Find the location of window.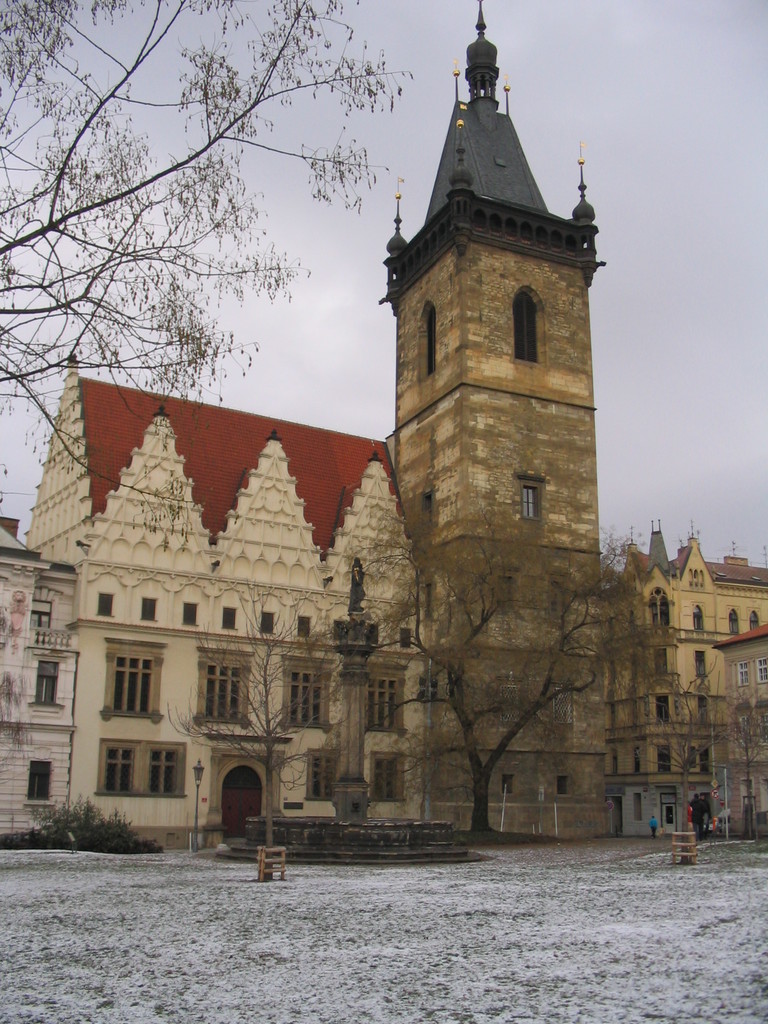
Location: <bbox>737, 662, 749, 684</bbox>.
